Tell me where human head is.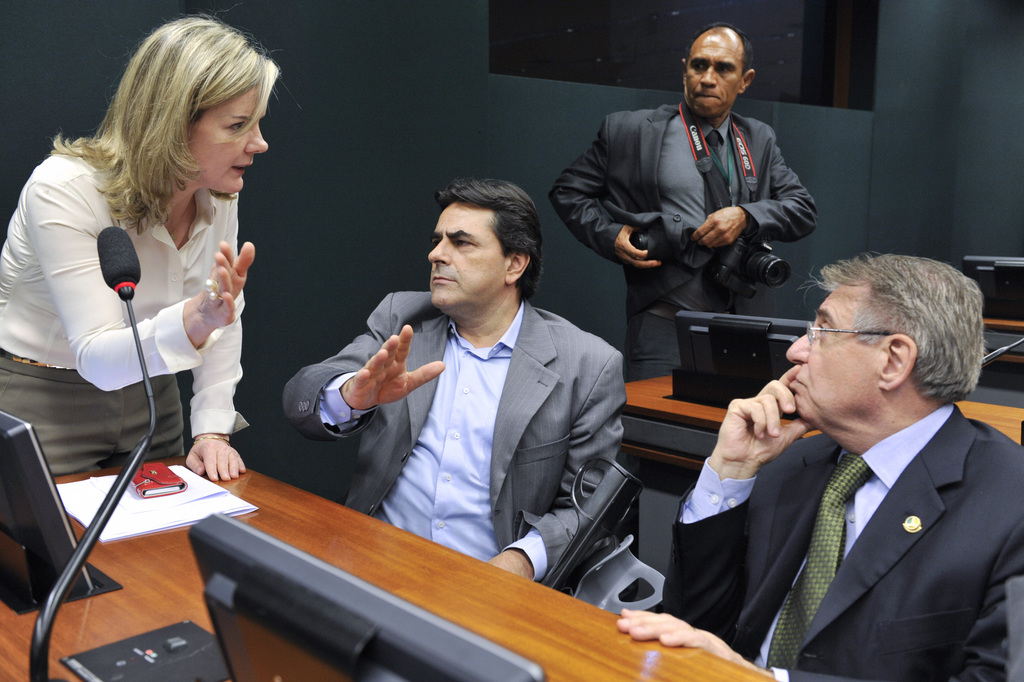
human head is at pyautogui.locateOnScreen(403, 170, 546, 313).
